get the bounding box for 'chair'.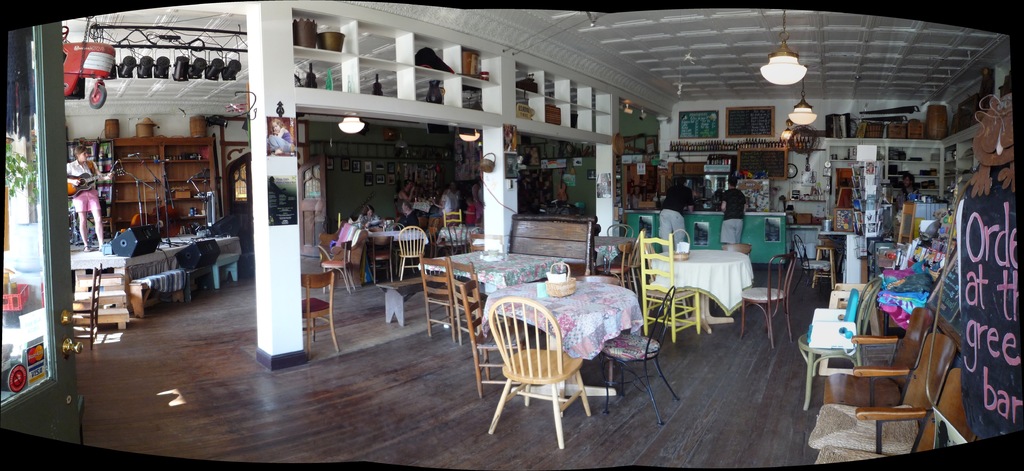
region(414, 259, 471, 335).
